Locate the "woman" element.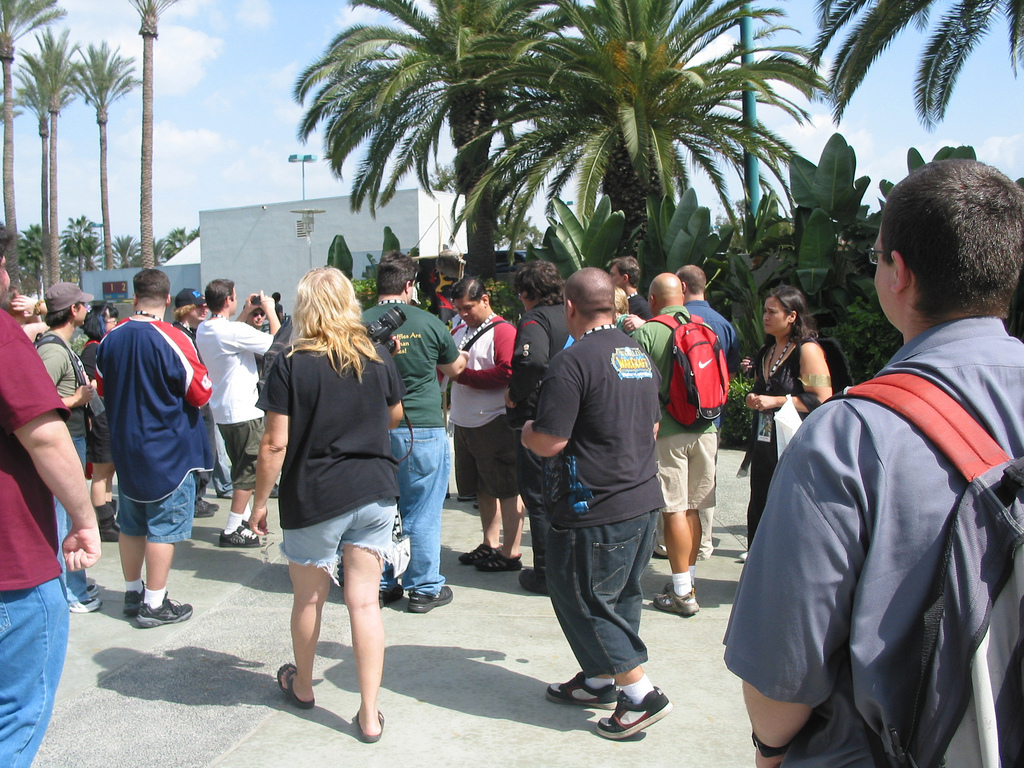
Element bbox: l=78, t=299, r=120, b=537.
